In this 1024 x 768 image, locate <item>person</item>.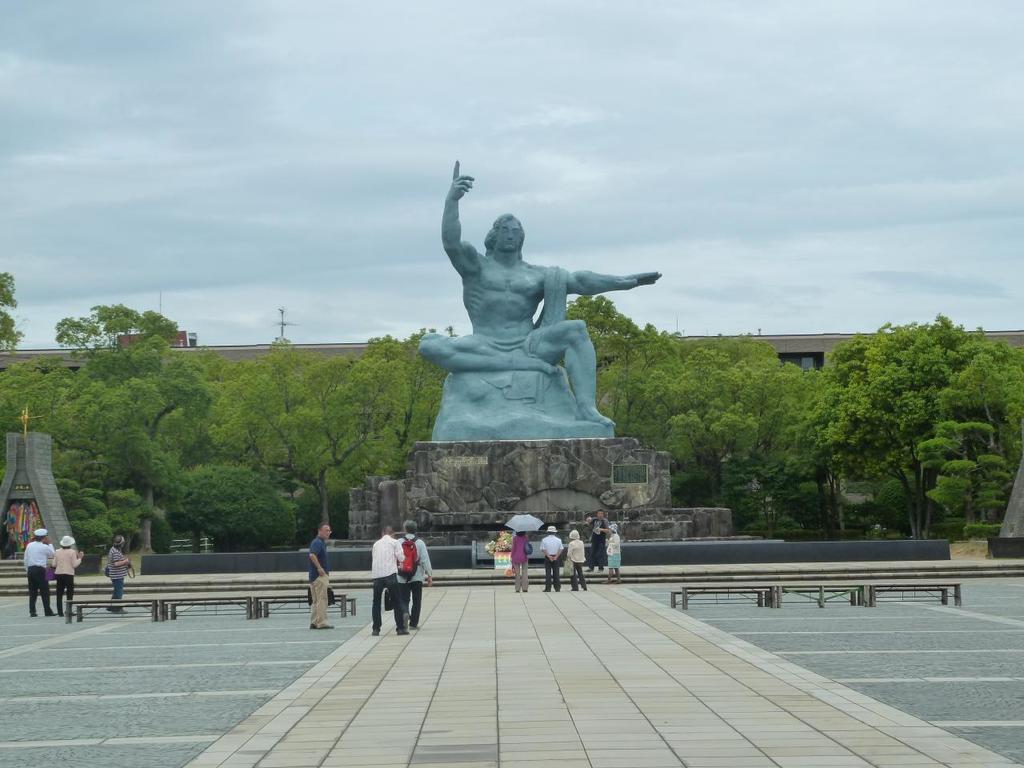
Bounding box: box=[541, 522, 566, 596].
